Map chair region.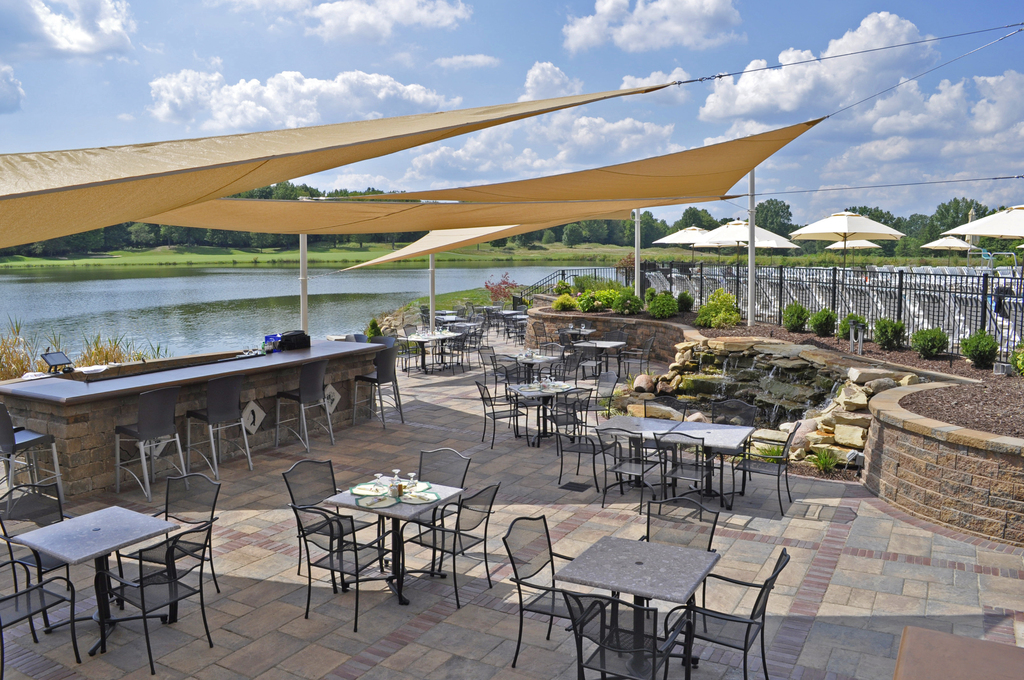
Mapped to (594, 422, 664, 518).
